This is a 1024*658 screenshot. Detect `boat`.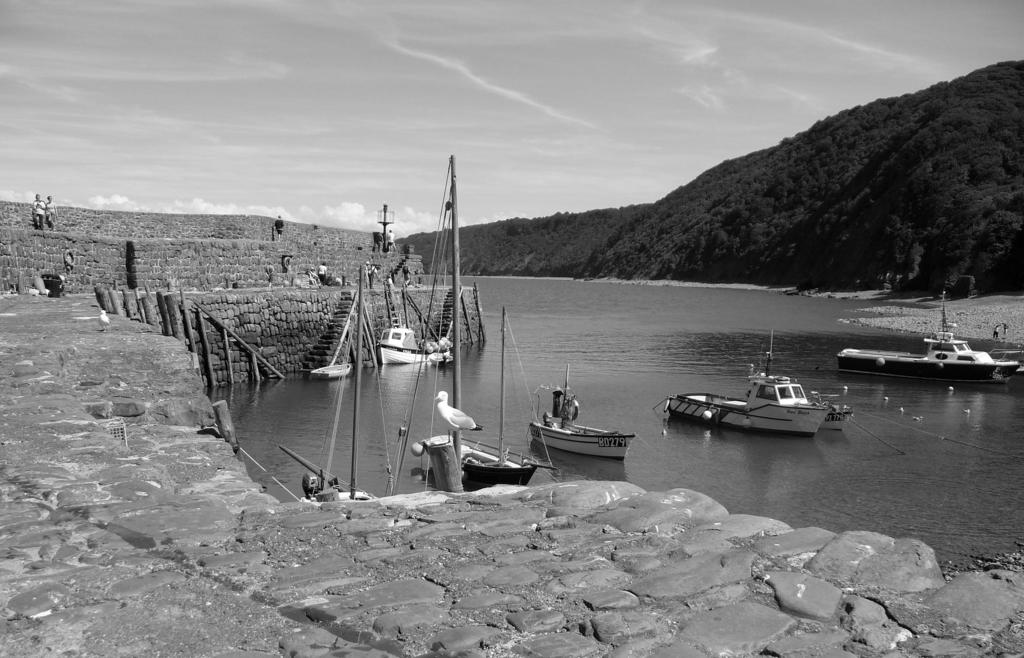
left=376, top=325, right=451, bottom=370.
